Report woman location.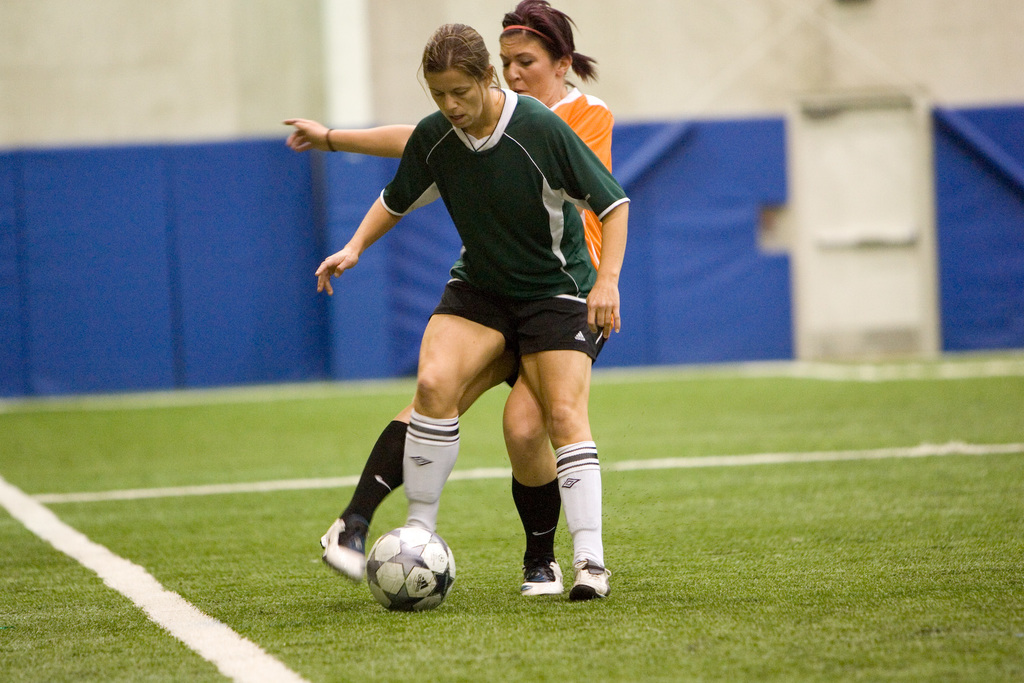
Report: Rect(281, 0, 617, 596).
